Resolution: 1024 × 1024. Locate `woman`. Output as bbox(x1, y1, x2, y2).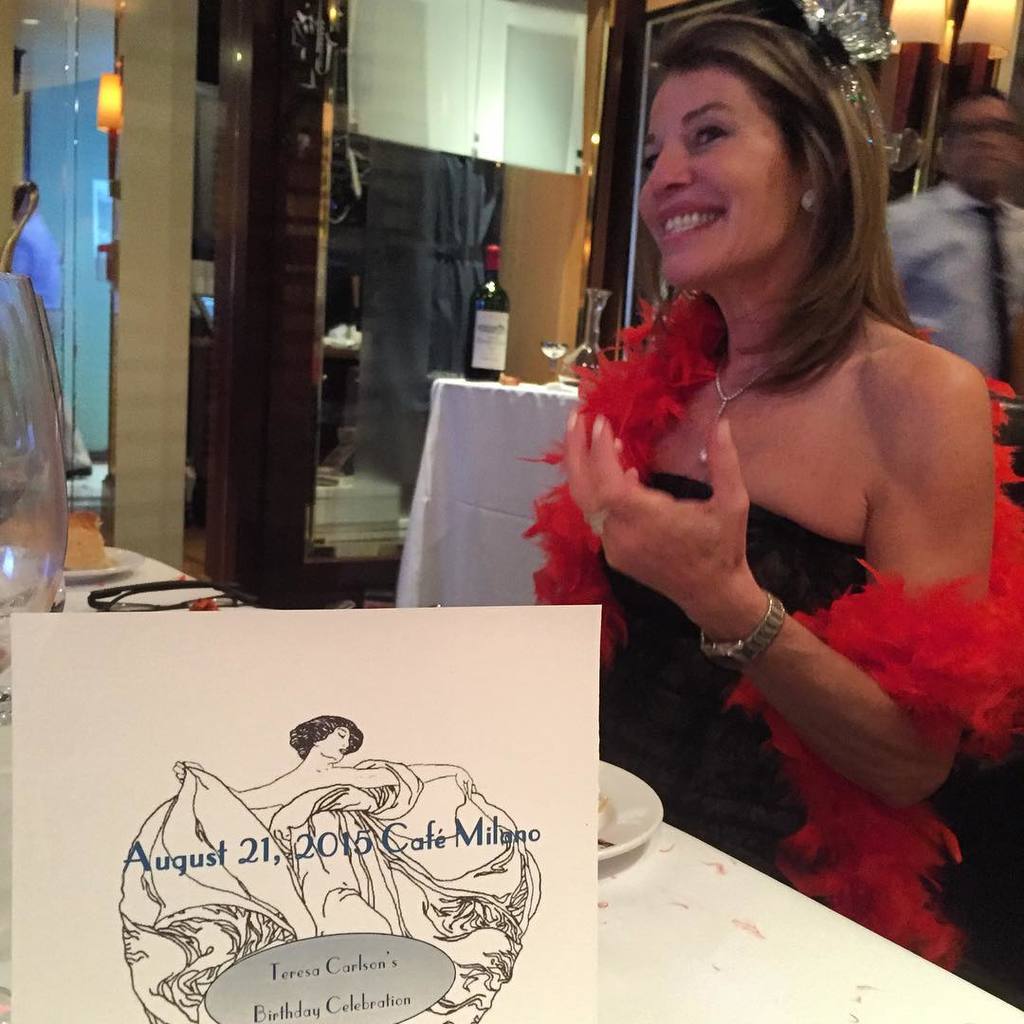
bbox(115, 715, 547, 1023).
